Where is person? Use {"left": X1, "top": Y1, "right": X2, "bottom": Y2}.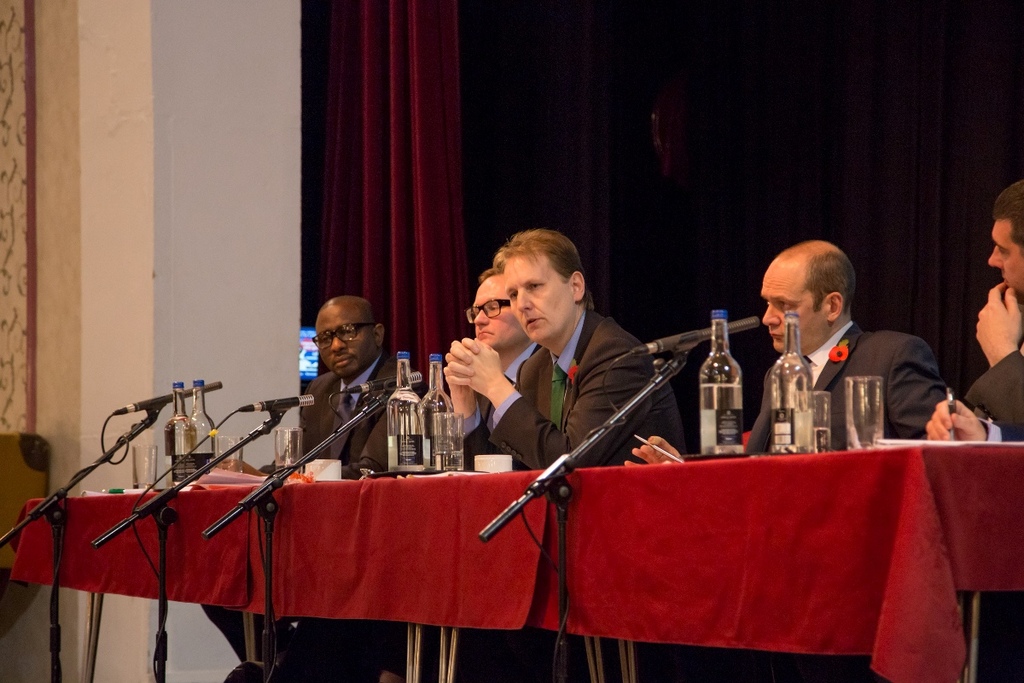
{"left": 254, "top": 295, "right": 439, "bottom": 682}.
